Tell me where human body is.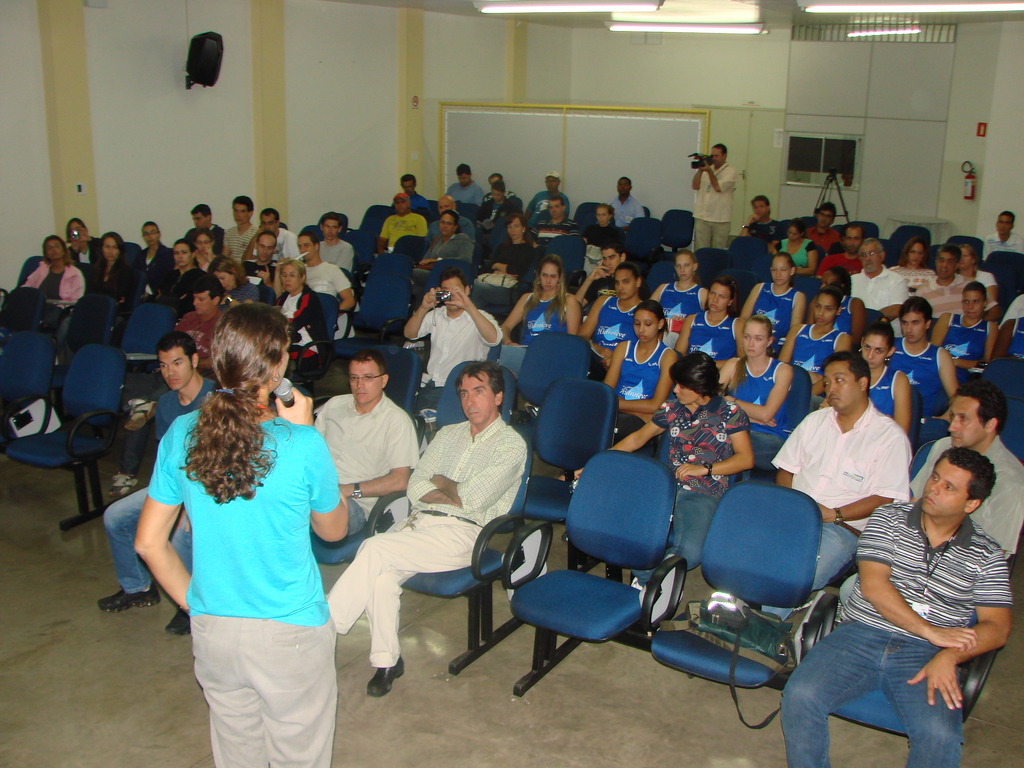
human body is at pyautogui.locateOnScreen(985, 202, 1023, 260).
